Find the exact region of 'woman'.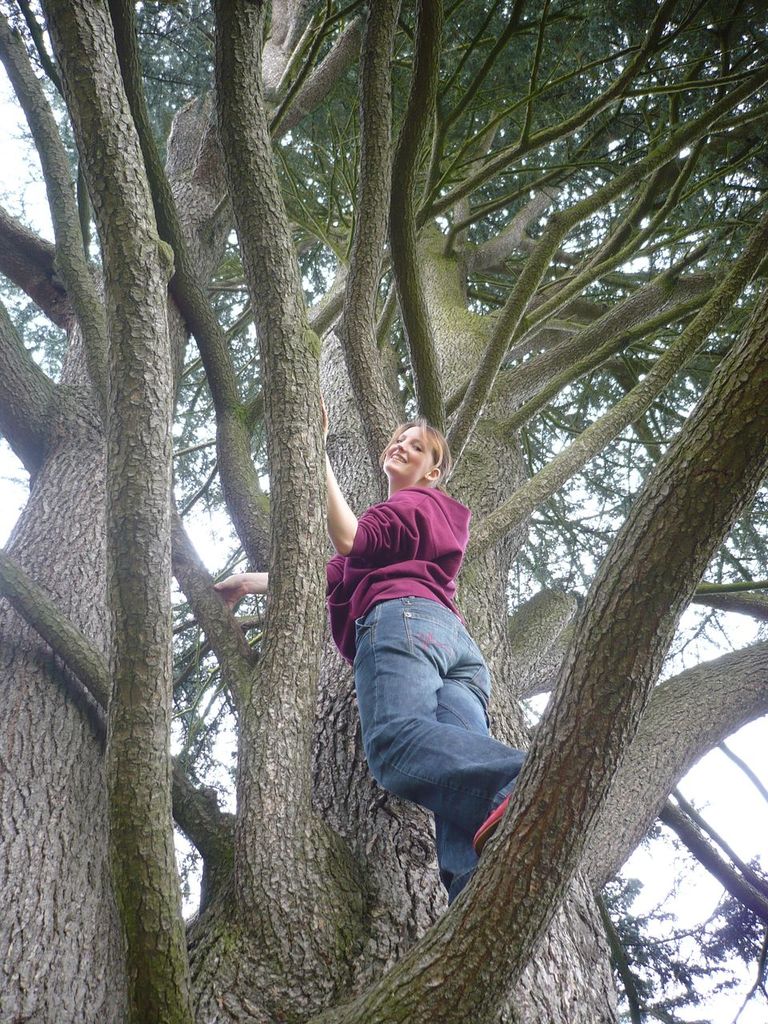
Exact region: 328, 438, 534, 881.
